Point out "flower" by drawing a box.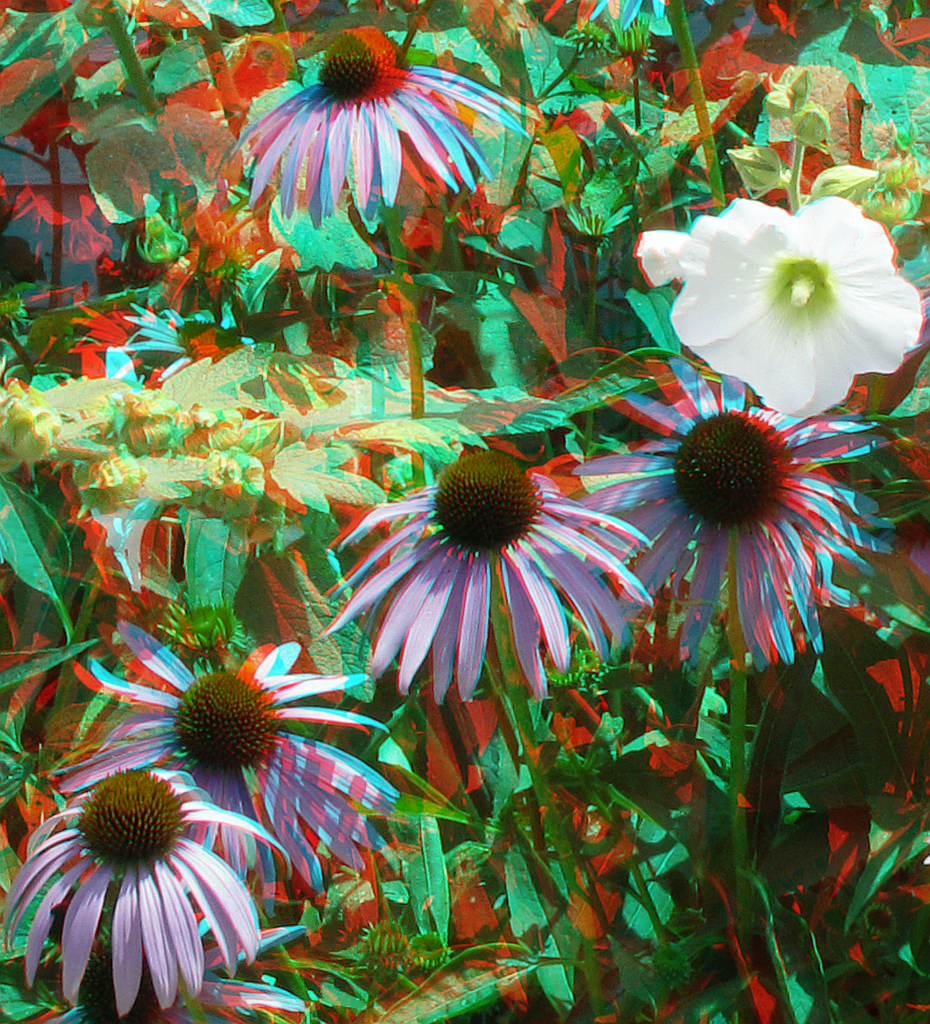
box(563, 356, 900, 672).
